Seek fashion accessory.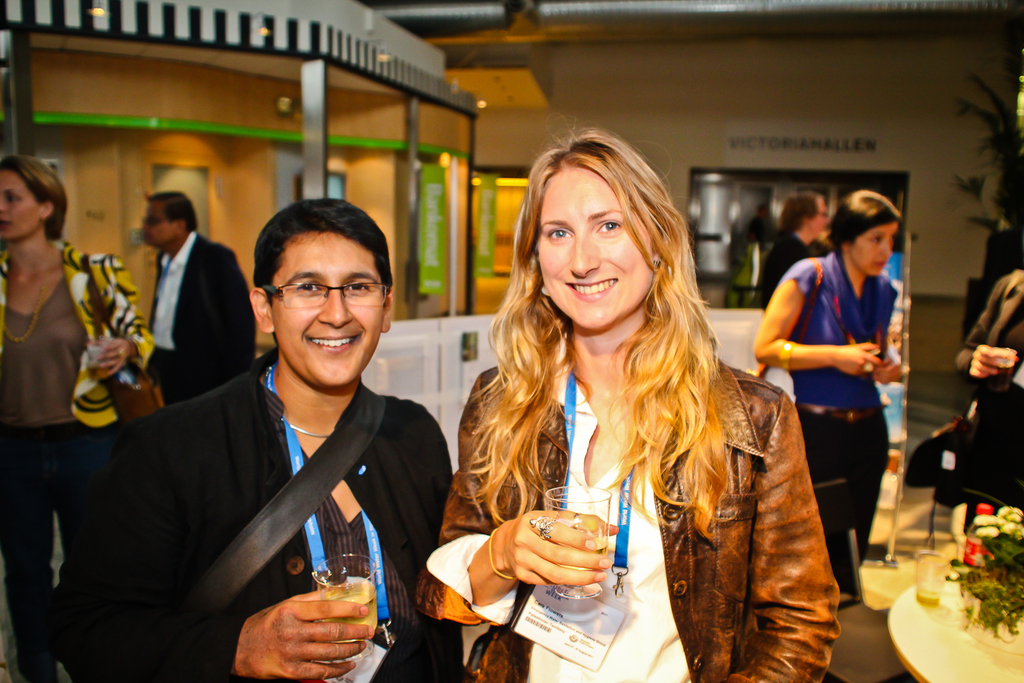
(left=79, top=249, right=165, bottom=431).
